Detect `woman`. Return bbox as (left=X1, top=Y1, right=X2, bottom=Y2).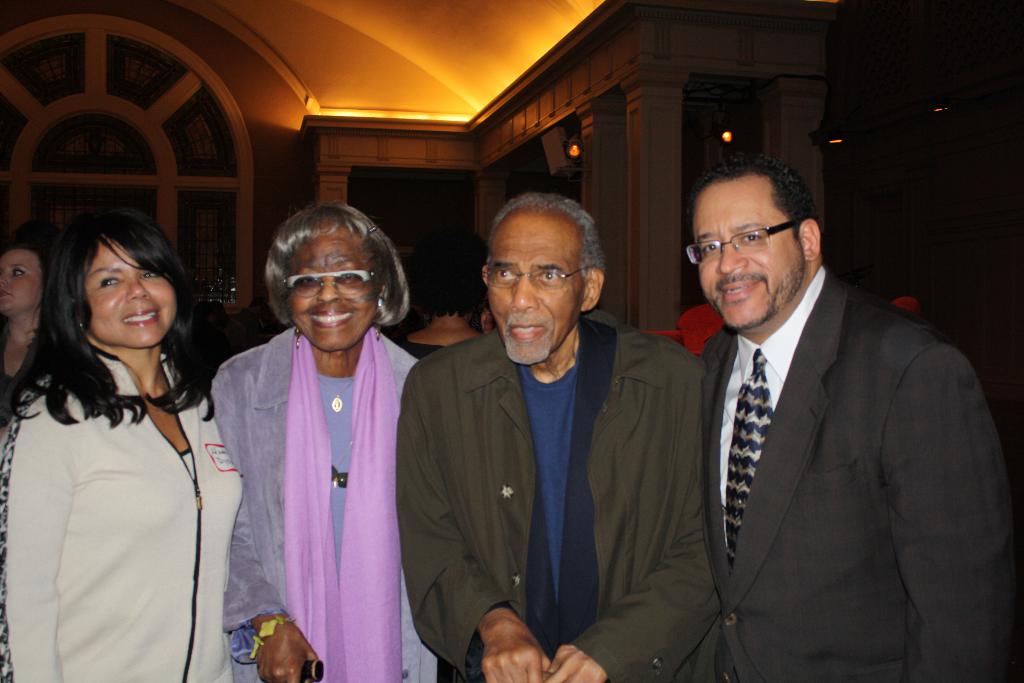
(left=0, top=218, right=241, bottom=682).
